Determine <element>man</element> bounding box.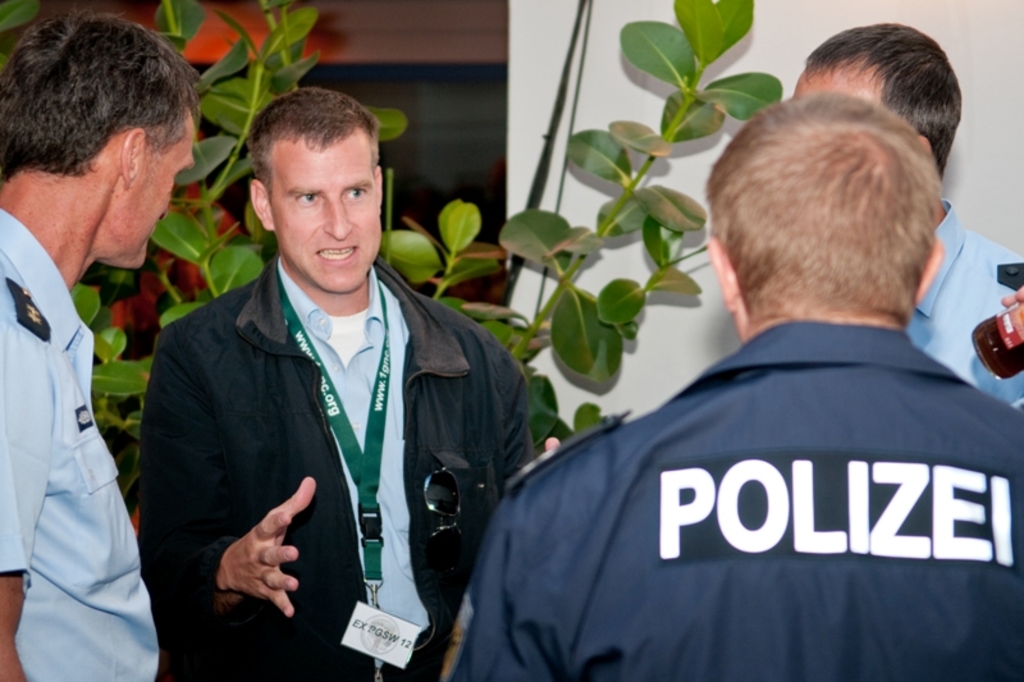
Determined: box(444, 82, 1023, 681).
